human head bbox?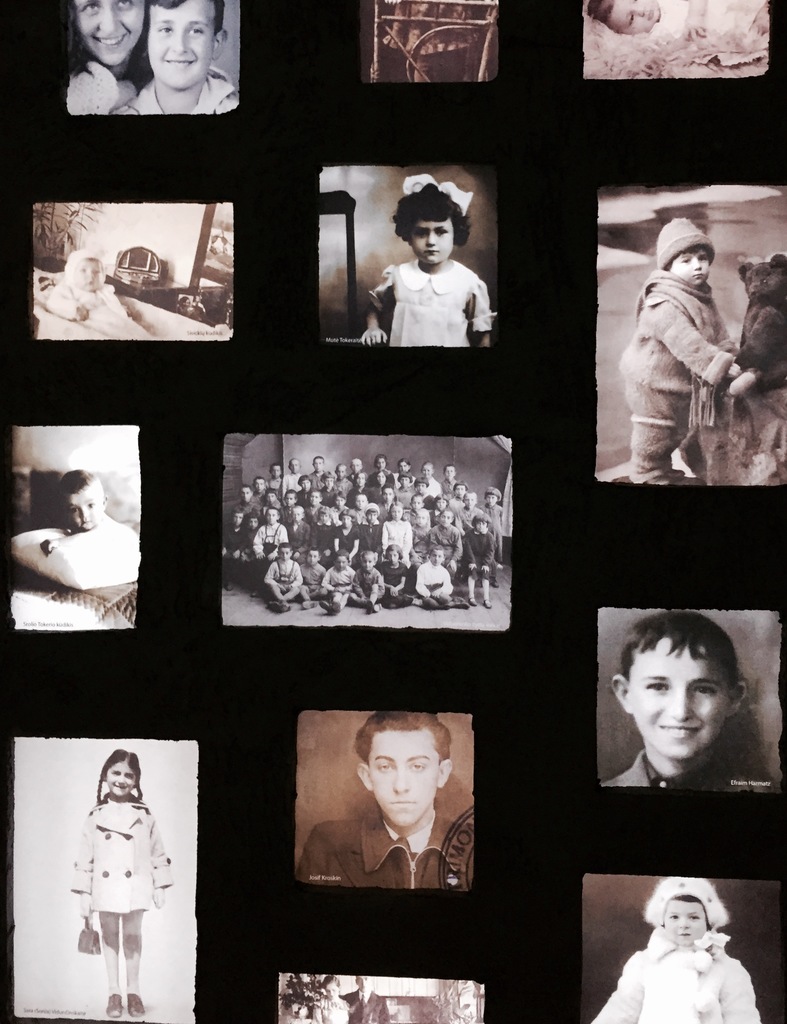
detection(335, 465, 350, 482)
